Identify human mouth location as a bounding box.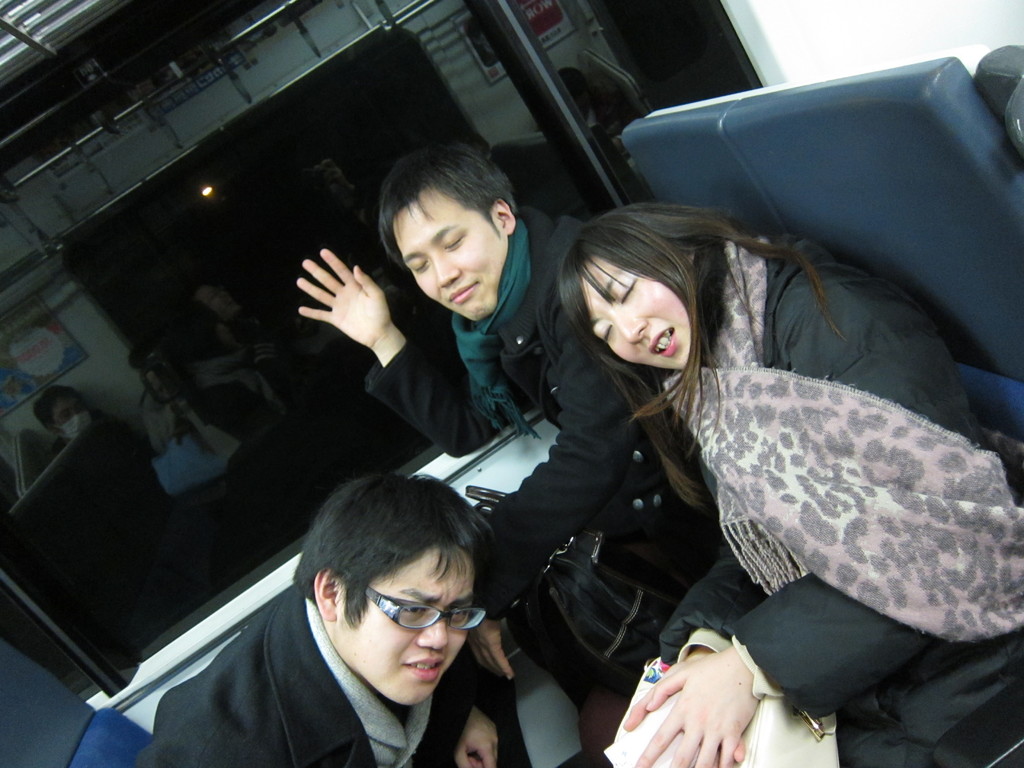
[648,325,677,353].
